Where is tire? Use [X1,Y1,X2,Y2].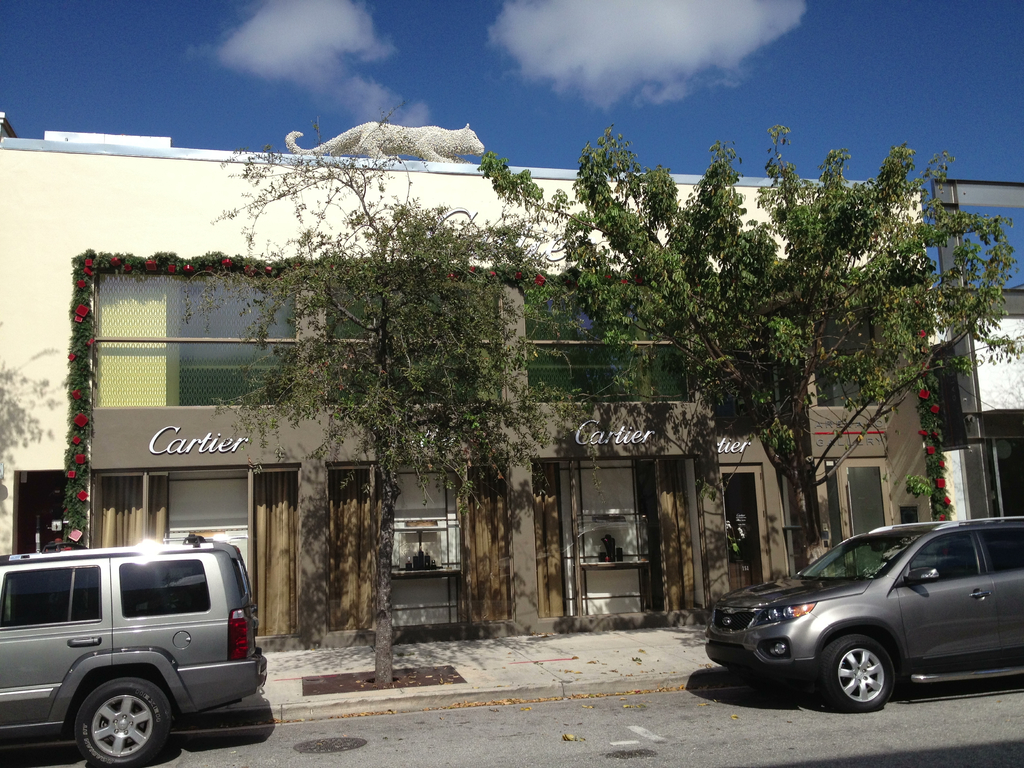
[75,676,174,767].
